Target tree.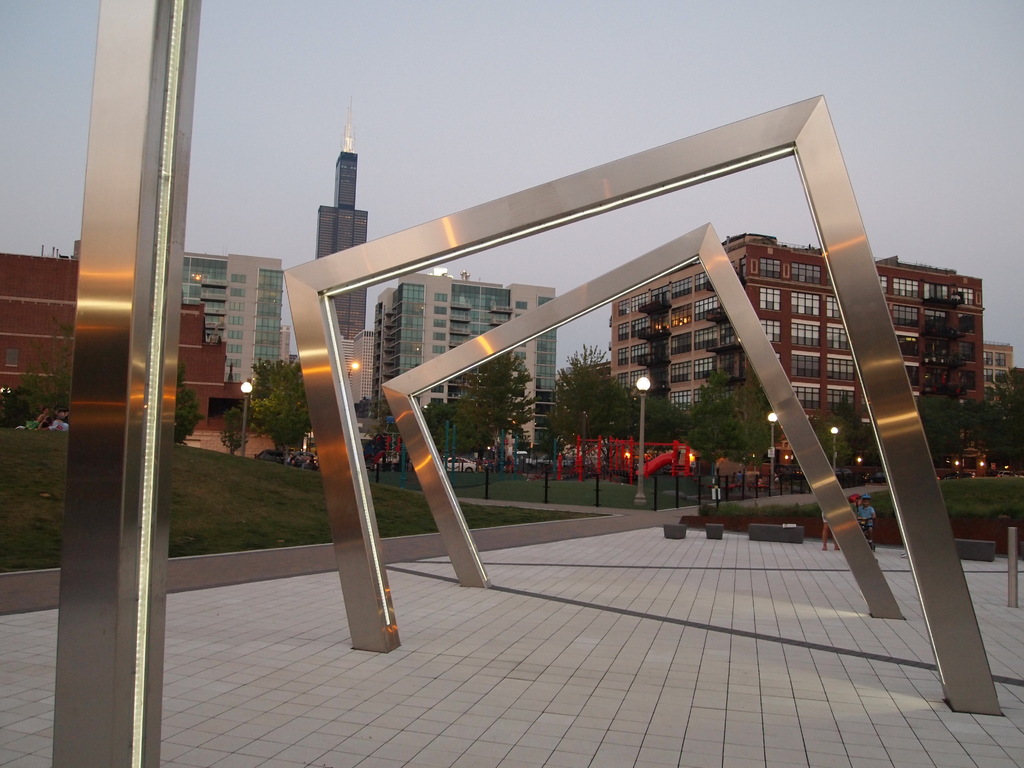
Target region: {"x1": 668, "y1": 365, "x2": 740, "y2": 511}.
